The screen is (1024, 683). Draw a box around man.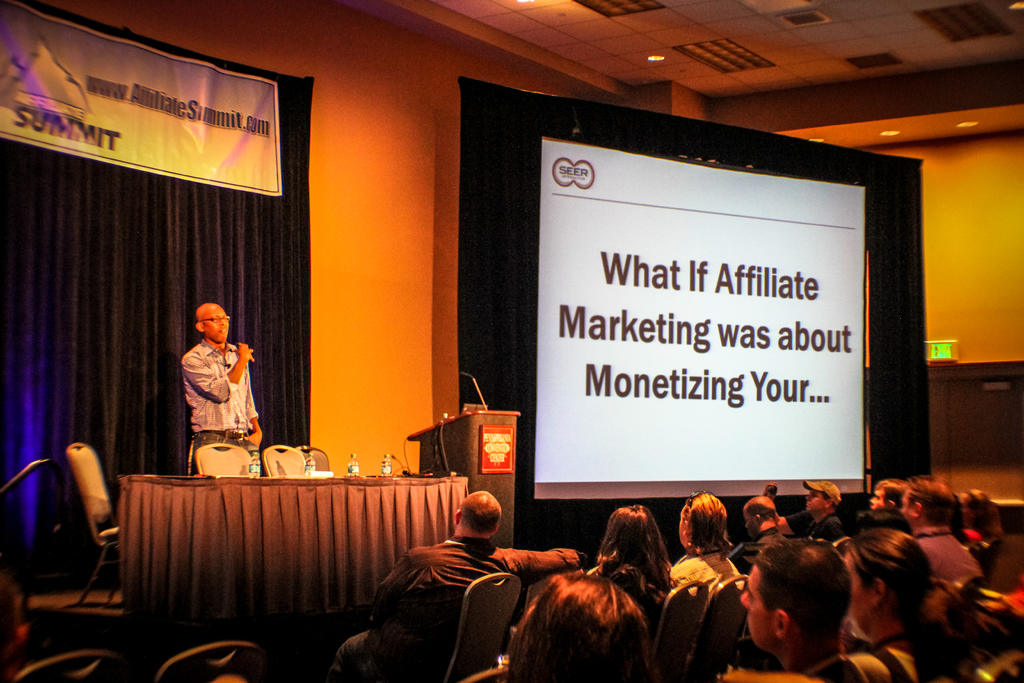
bbox(891, 483, 979, 621).
